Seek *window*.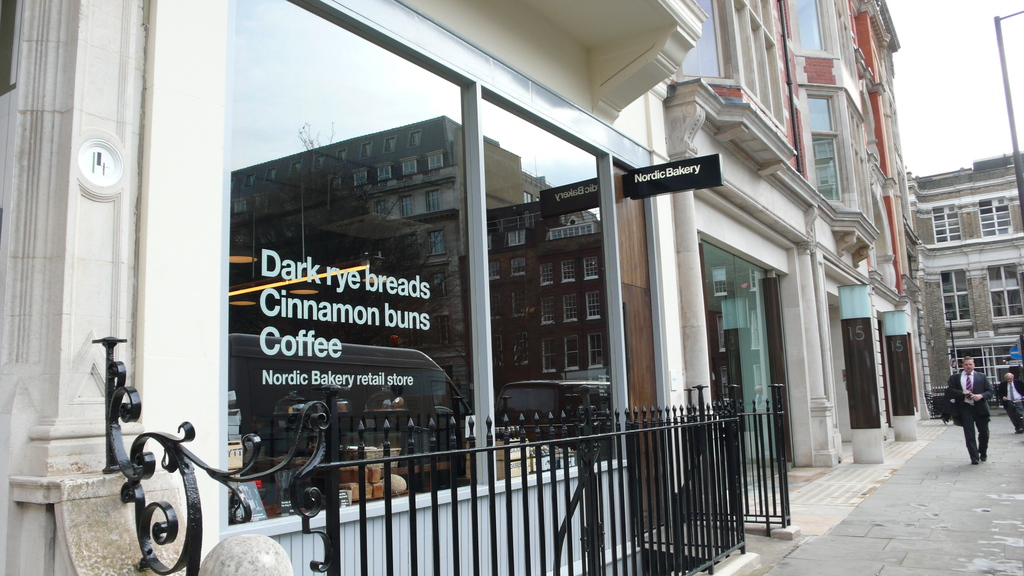
[803, 97, 840, 205].
